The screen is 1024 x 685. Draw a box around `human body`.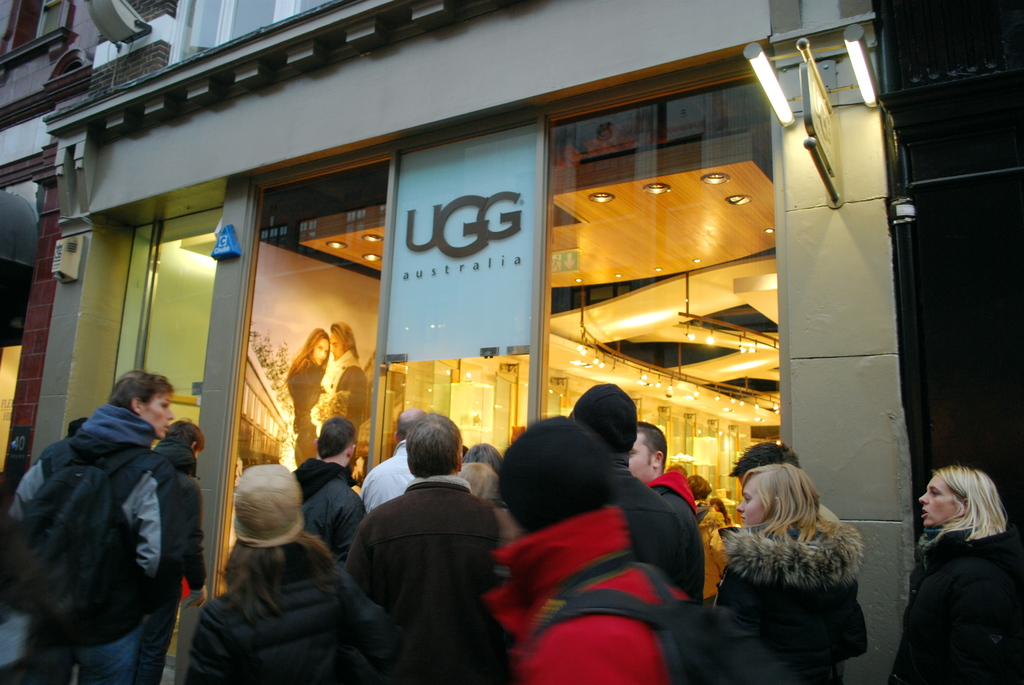
466, 439, 504, 468.
